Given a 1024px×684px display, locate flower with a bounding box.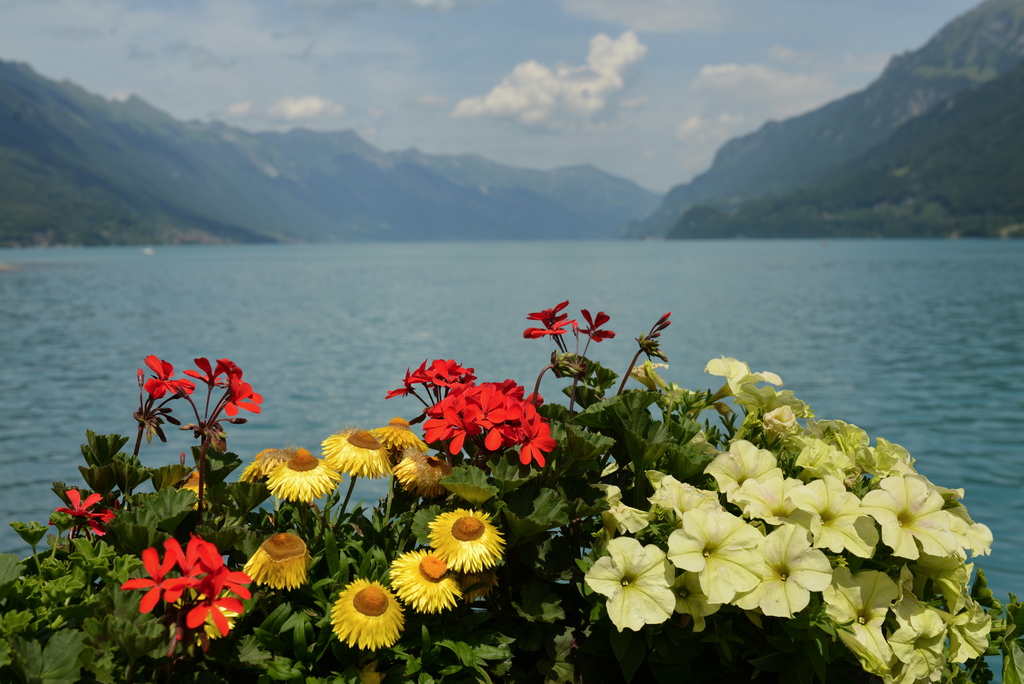
Located: bbox=[188, 352, 237, 387].
